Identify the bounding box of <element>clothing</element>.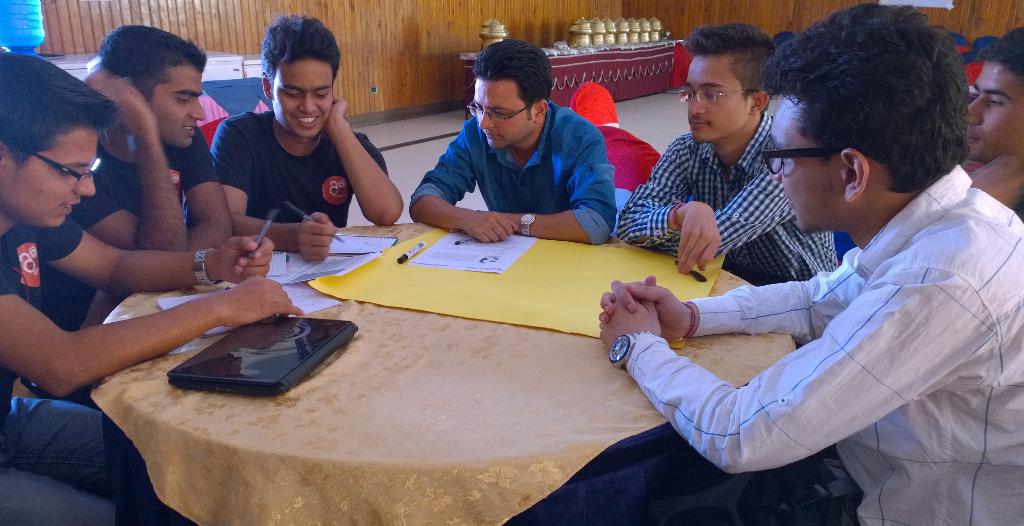
{"x1": 184, "y1": 113, "x2": 388, "y2": 227}.
